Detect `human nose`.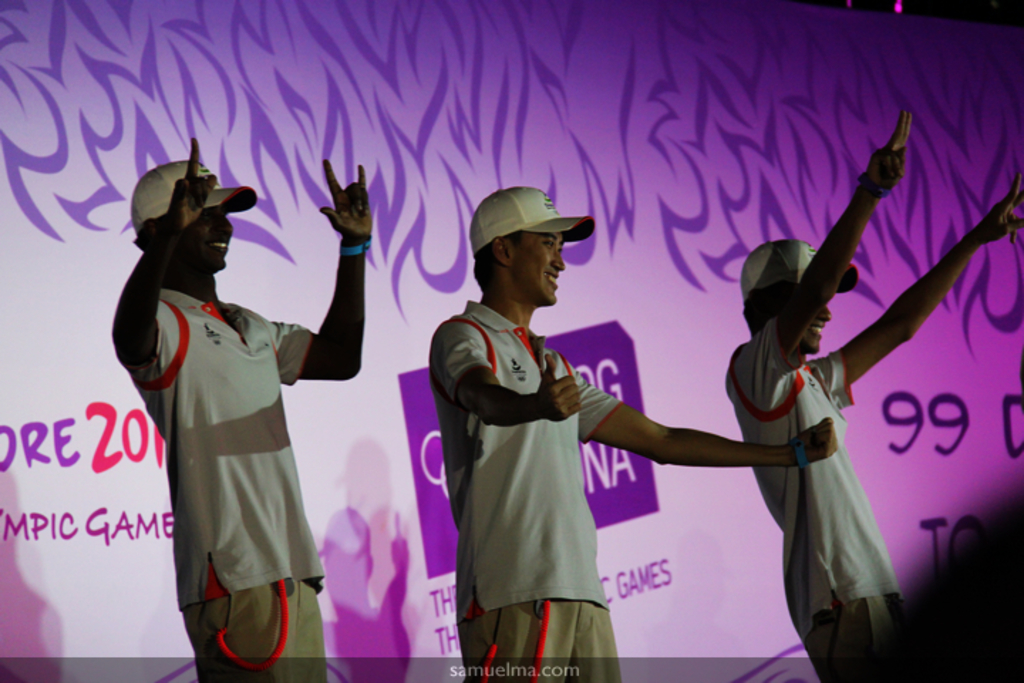
Detected at [left=553, top=249, right=565, bottom=269].
